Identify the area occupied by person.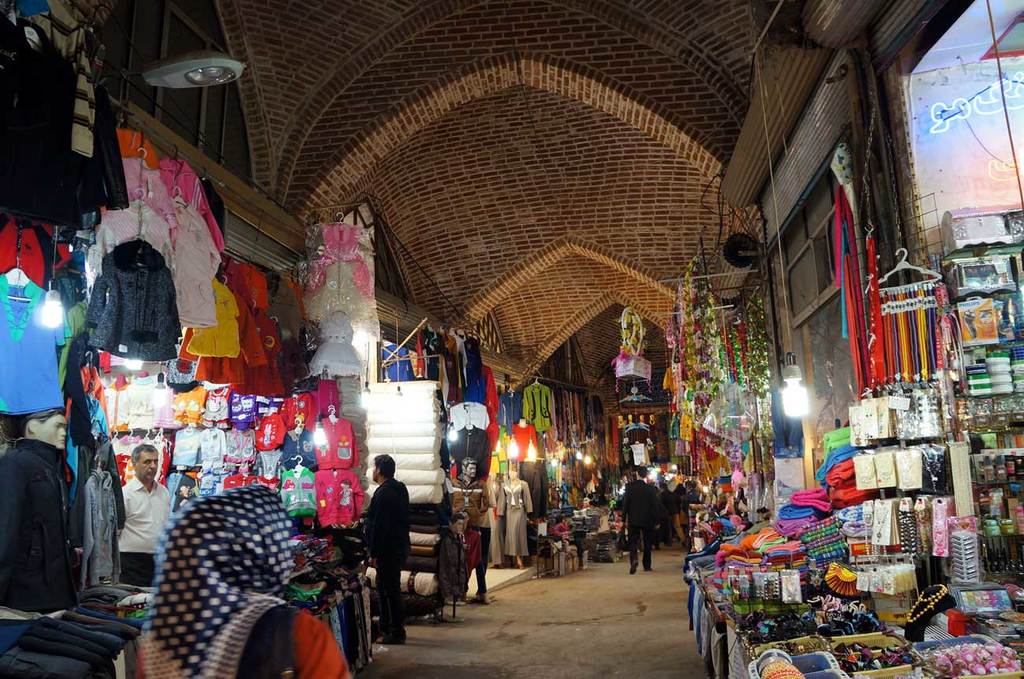
Area: x1=616 y1=466 x2=657 y2=573.
